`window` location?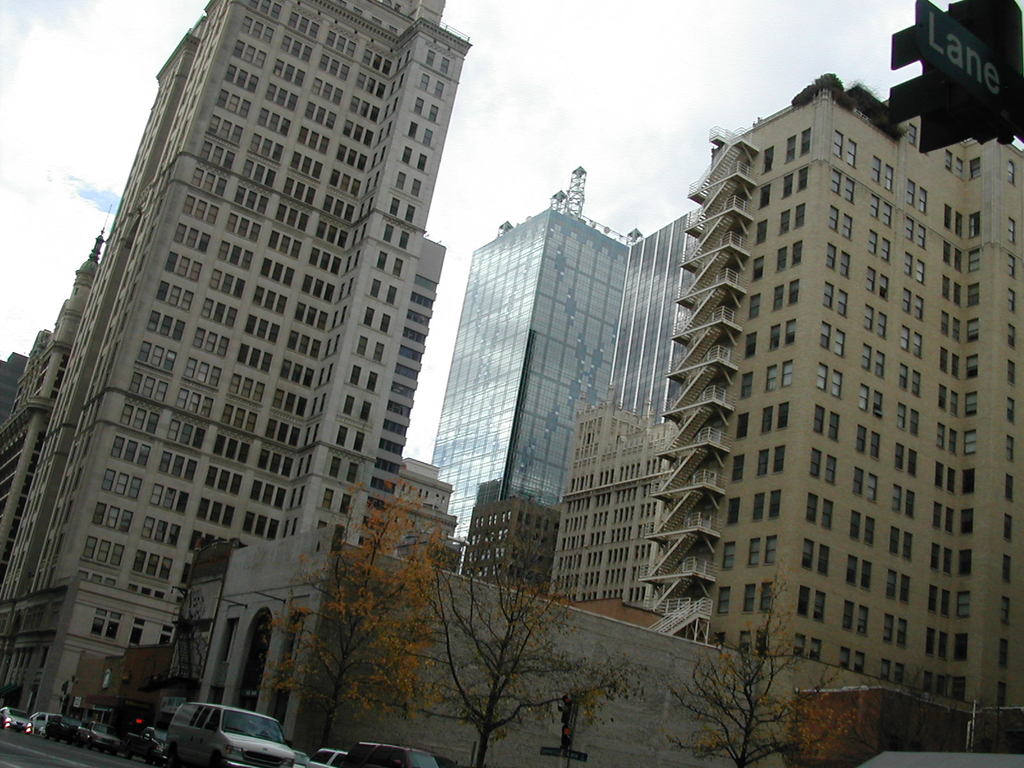
detection(1005, 598, 1011, 625)
